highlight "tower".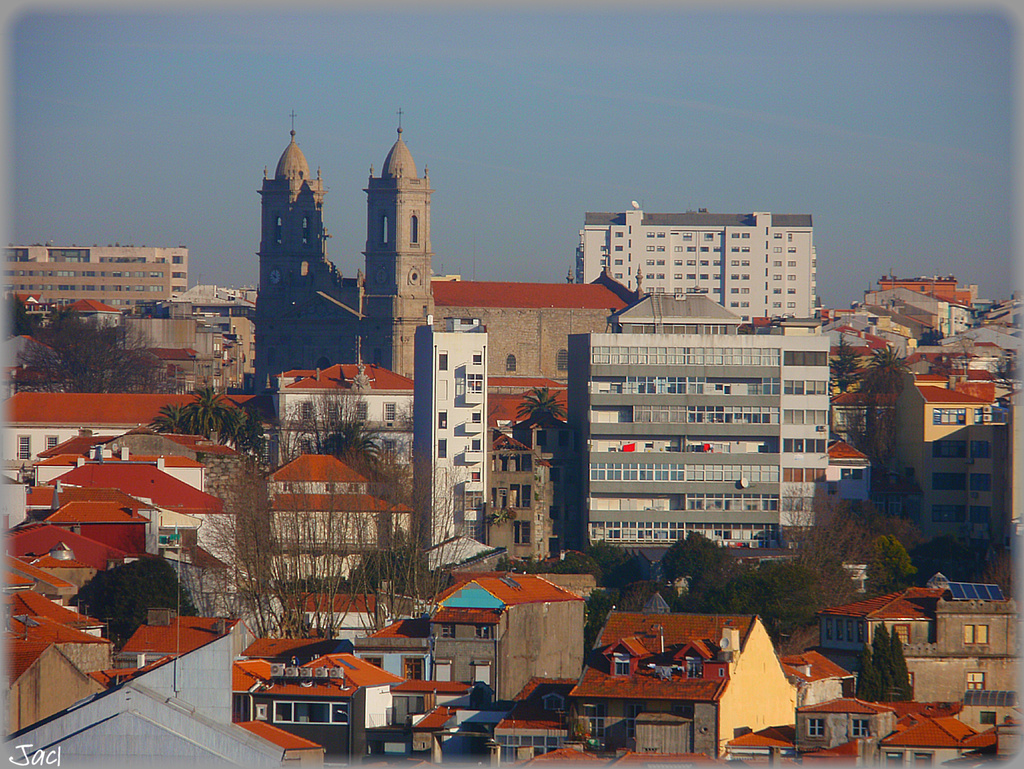
Highlighted region: [left=577, top=199, right=827, bottom=325].
